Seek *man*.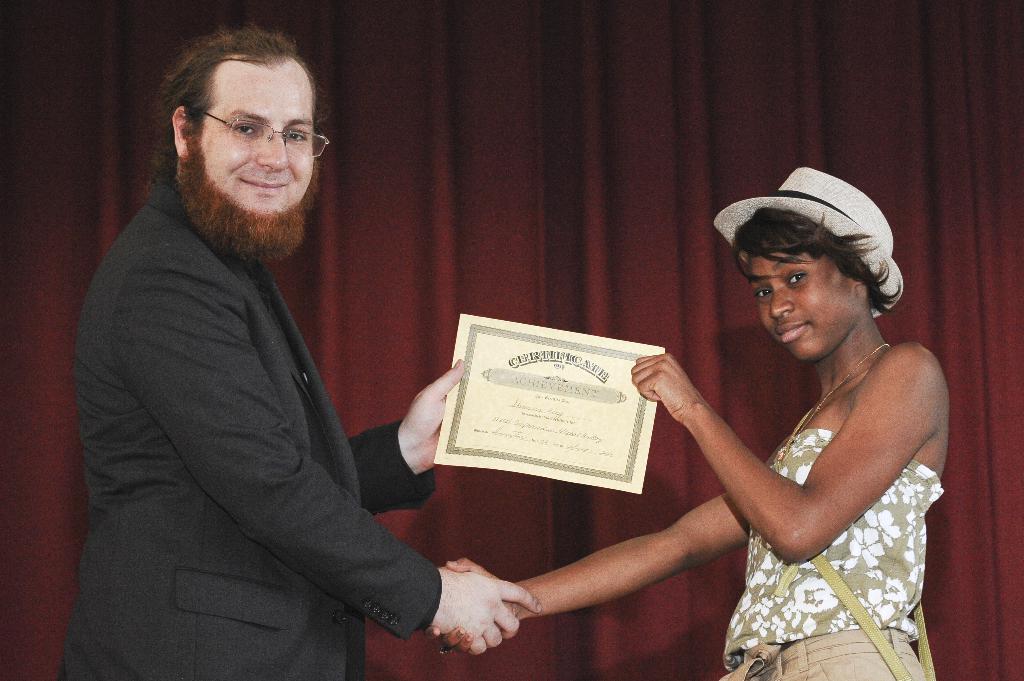
60, 17, 489, 672.
